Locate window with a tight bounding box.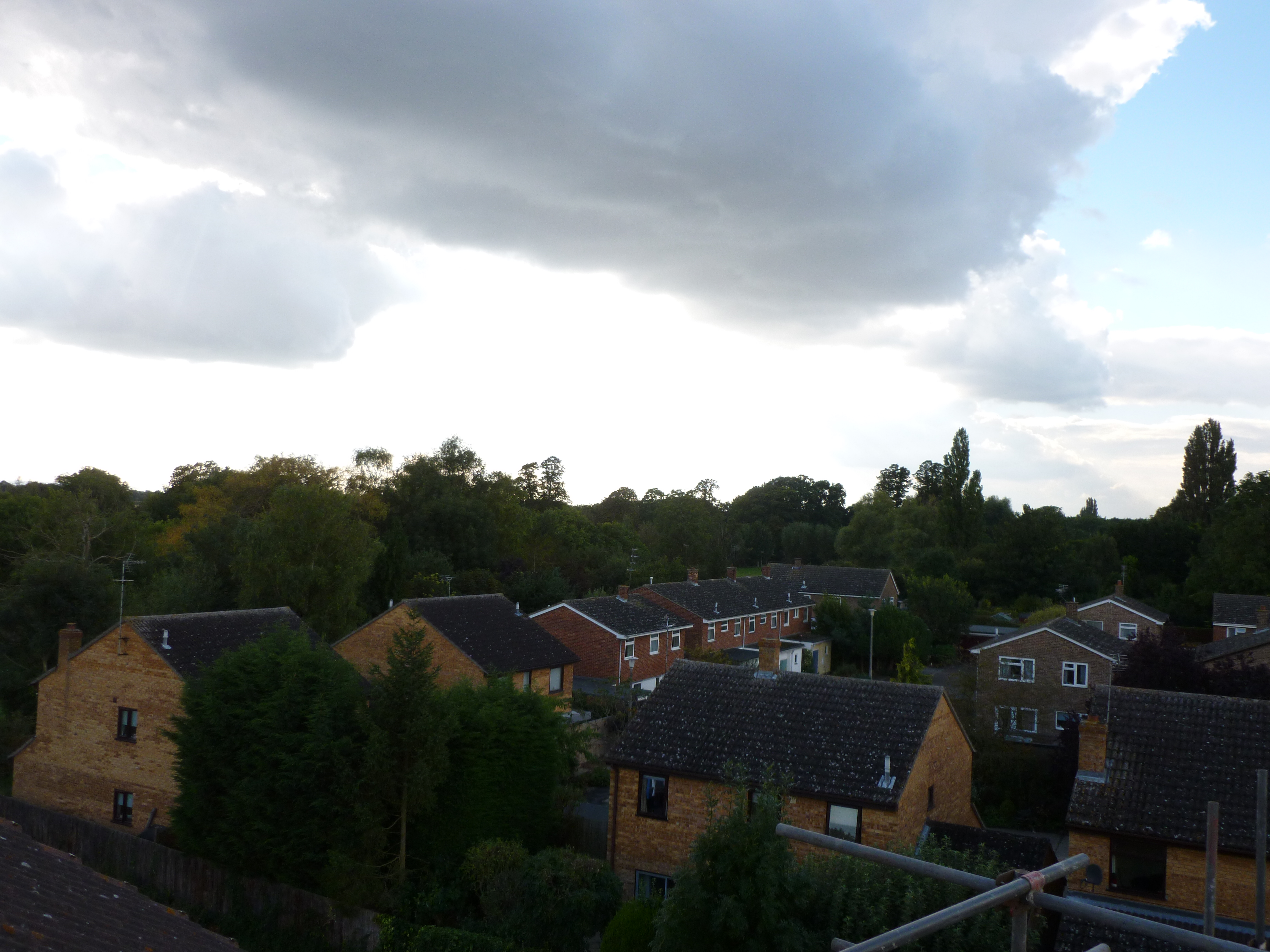
box(203, 171, 205, 175).
